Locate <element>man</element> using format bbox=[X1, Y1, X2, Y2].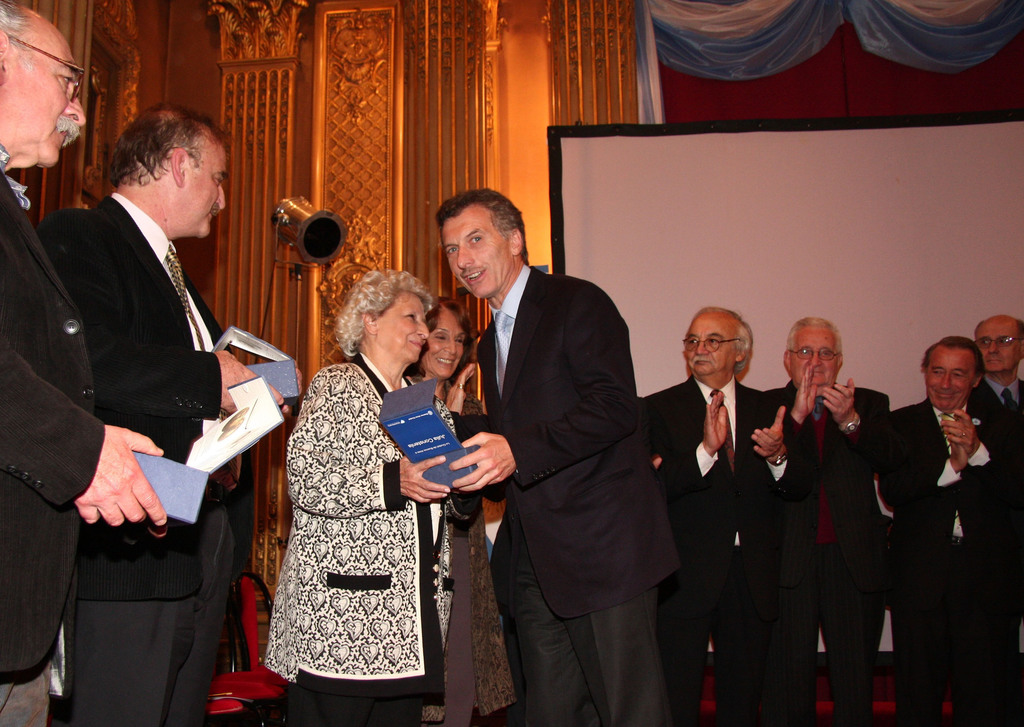
bbox=[961, 314, 1023, 431].
